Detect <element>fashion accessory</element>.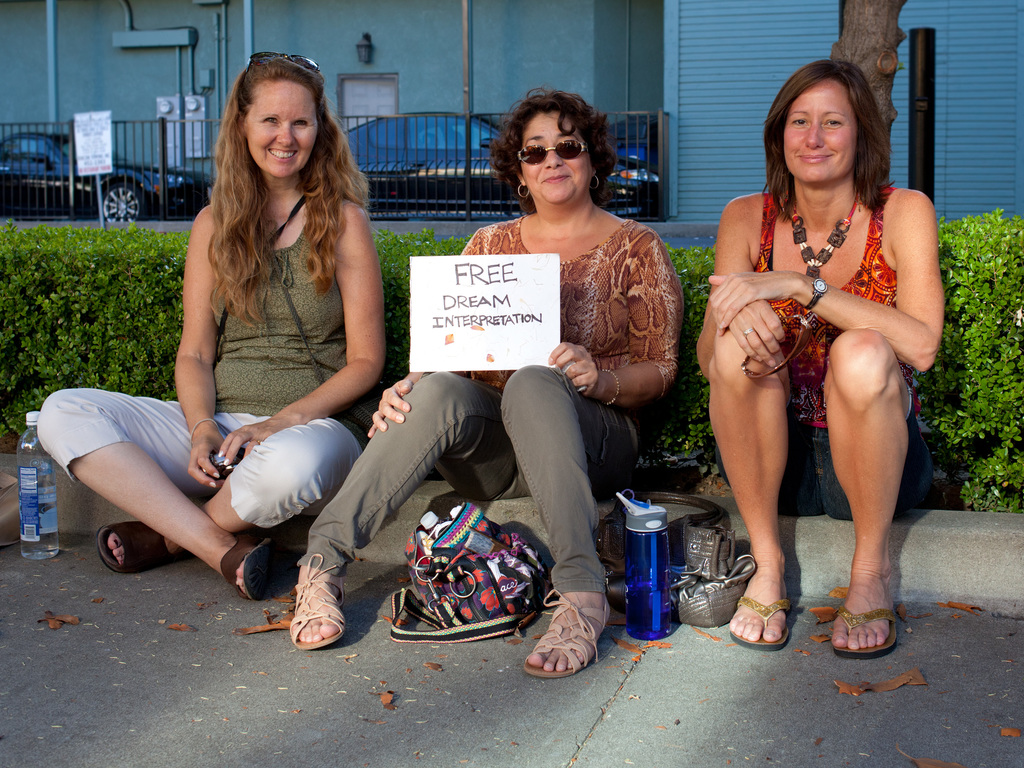
Detected at 835,603,897,655.
